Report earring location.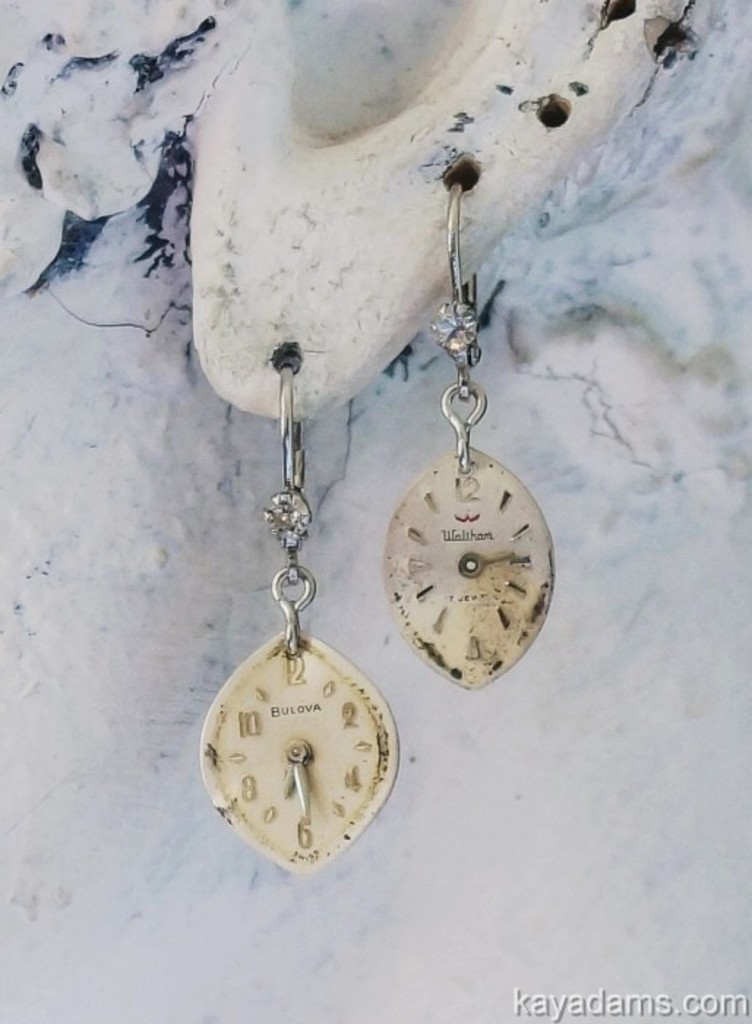
Report: box(377, 180, 552, 692).
